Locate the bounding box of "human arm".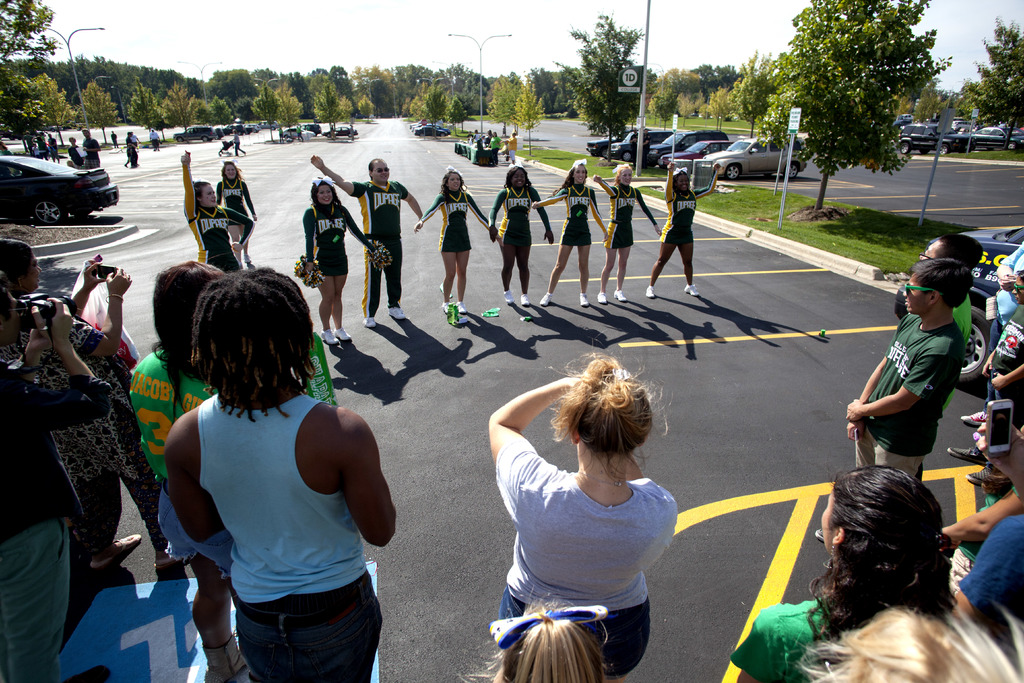
Bounding box: left=489, top=388, right=577, bottom=465.
